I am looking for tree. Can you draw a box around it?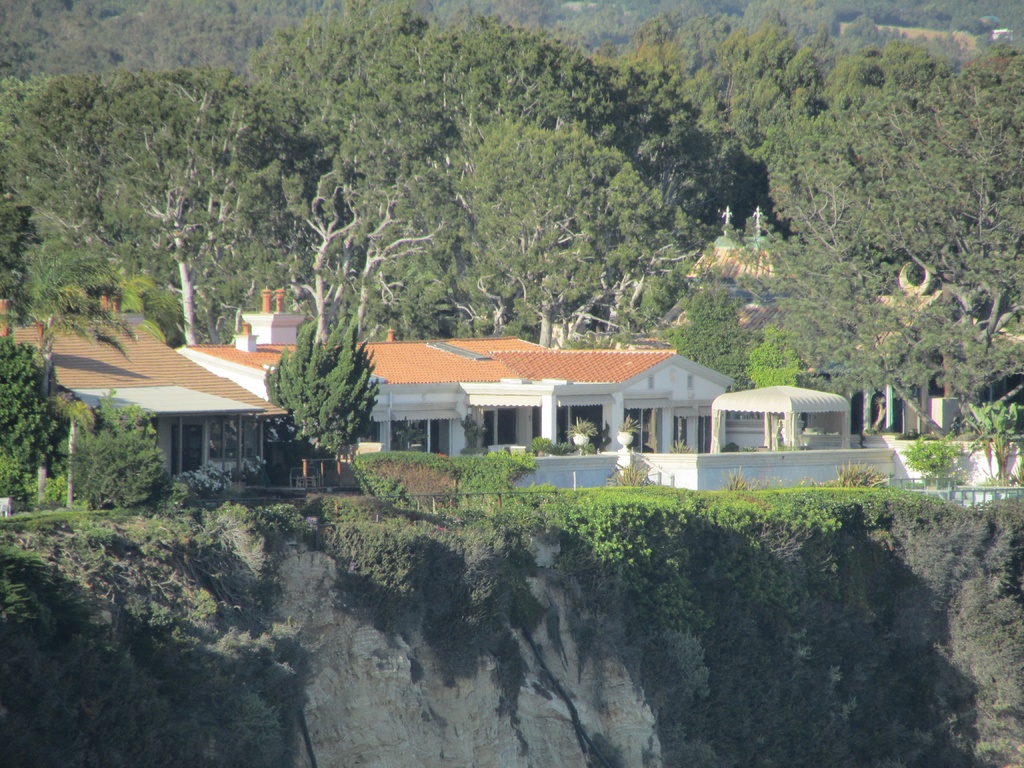
Sure, the bounding box is locate(858, 294, 1023, 440).
